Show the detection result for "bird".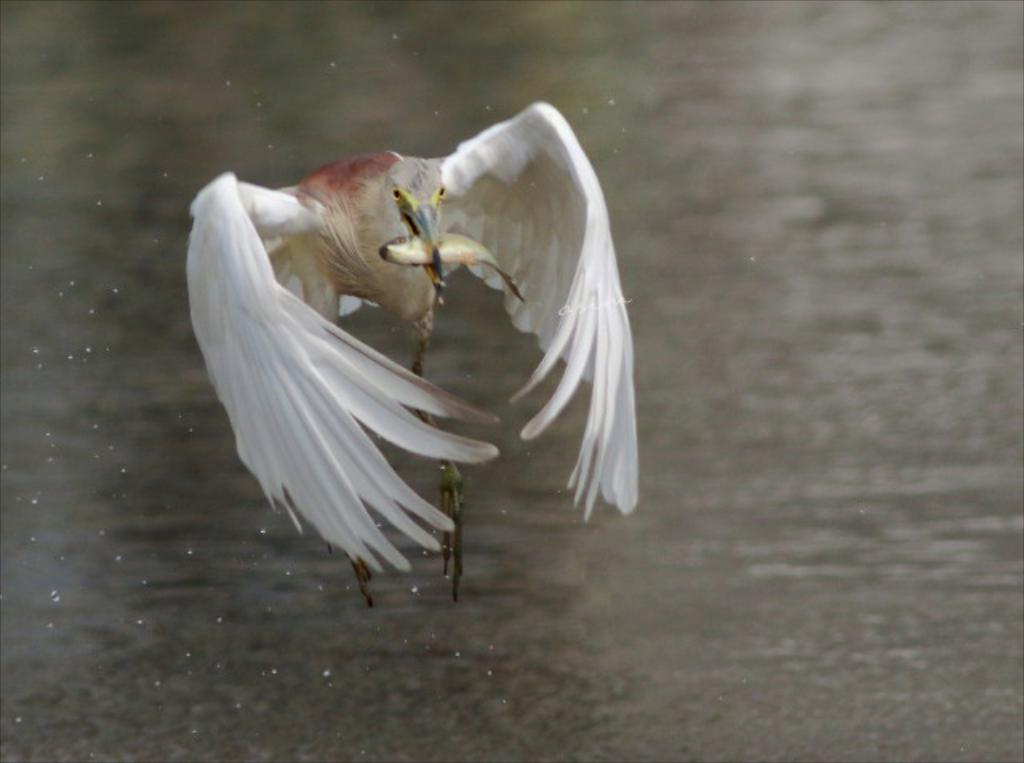
x1=162 y1=94 x2=592 y2=563.
